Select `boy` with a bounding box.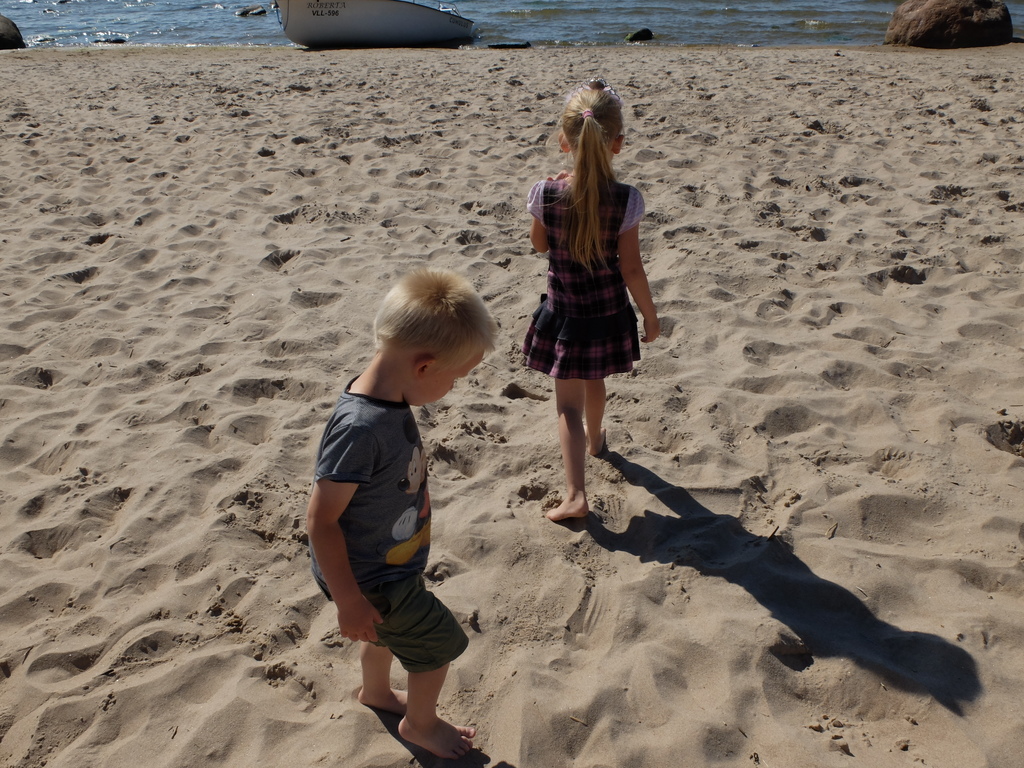
select_region(301, 264, 502, 764).
